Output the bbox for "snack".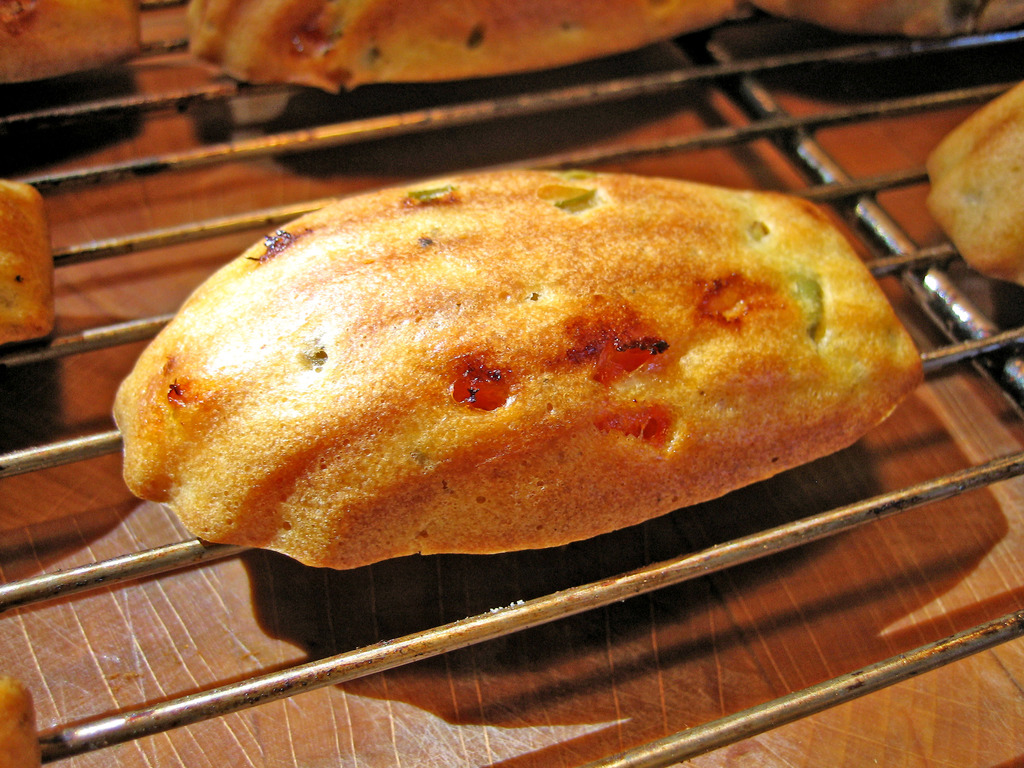
(917, 95, 1023, 273).
